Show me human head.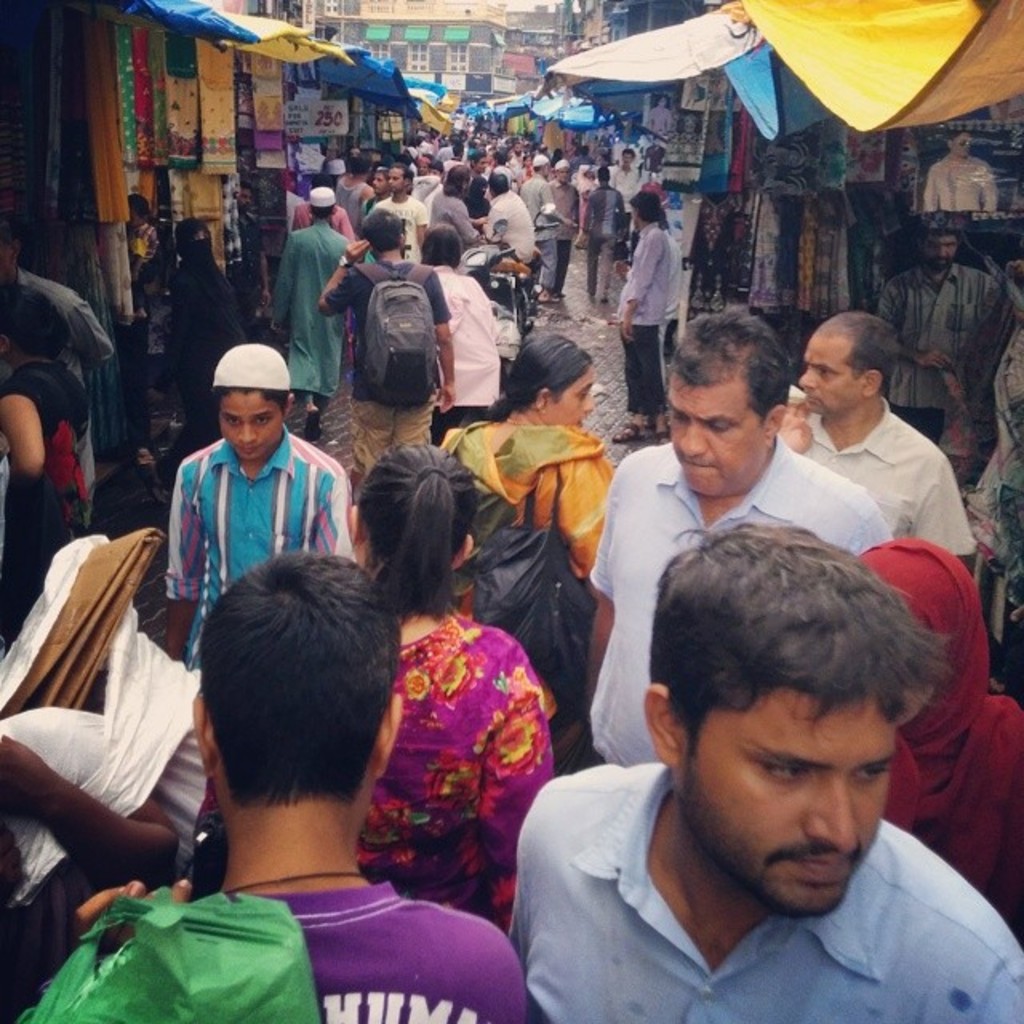
human head is here: bbox(472, 176, 490, 195).
